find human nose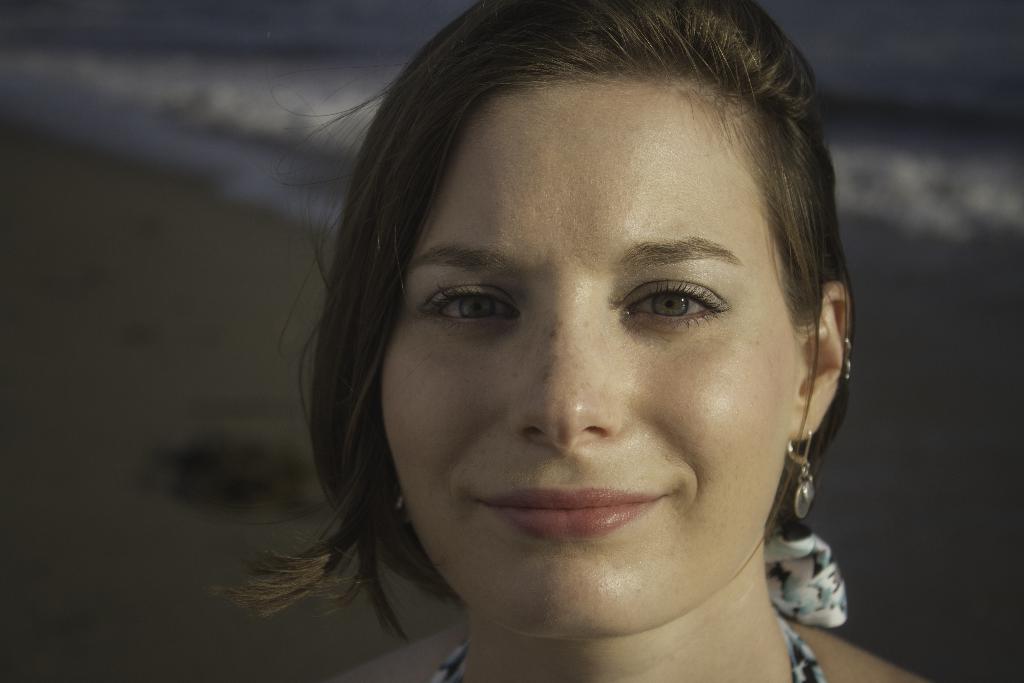
BBox(524, 328, 629, 455)
